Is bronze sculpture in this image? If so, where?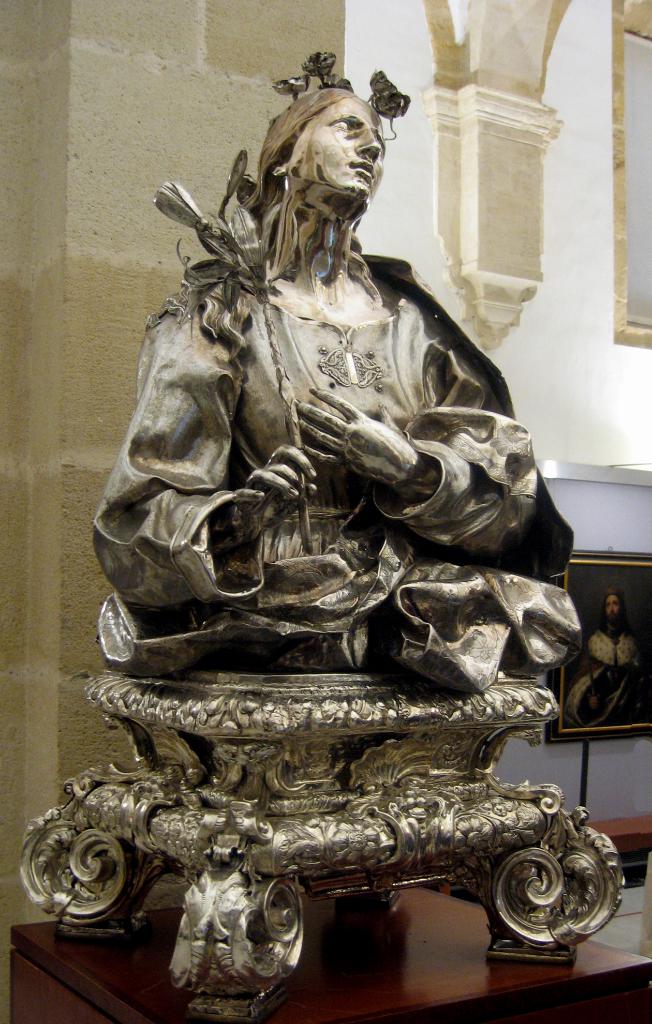
Yes, at {"left": 20, "top": 48, "right": 630, "bottom": 1012}.
